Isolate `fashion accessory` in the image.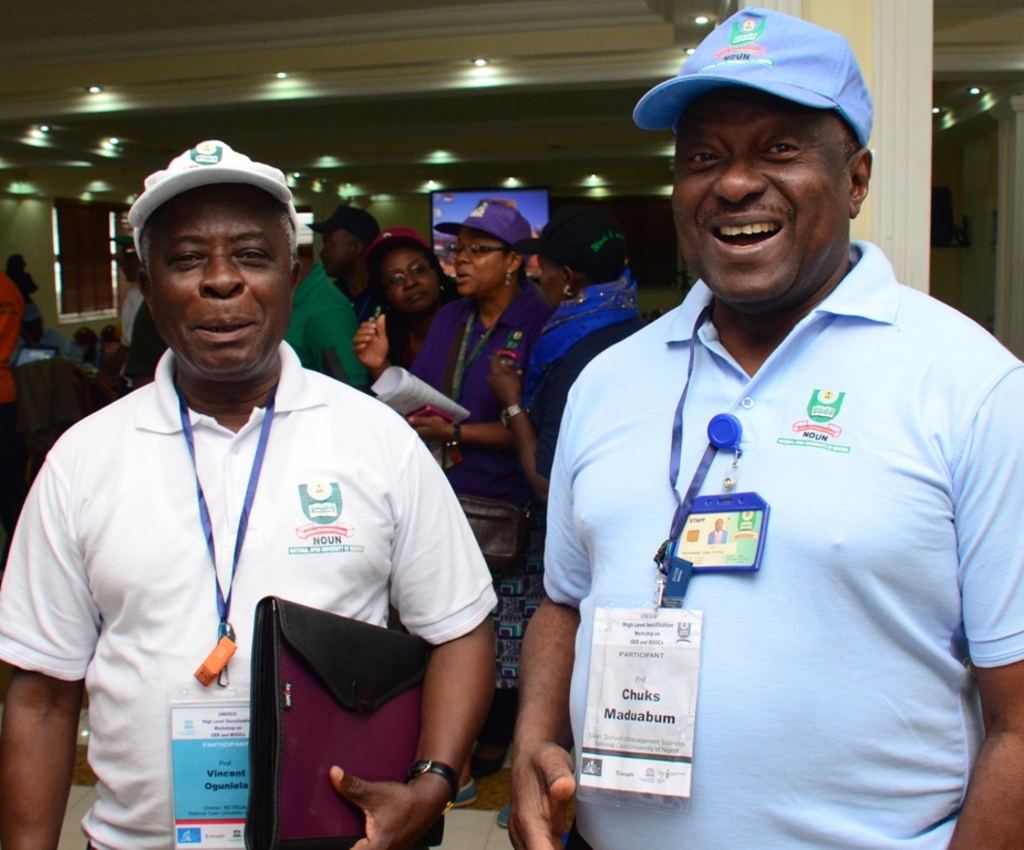
Isolated region: bbox=[500, 263, 515, 287].
